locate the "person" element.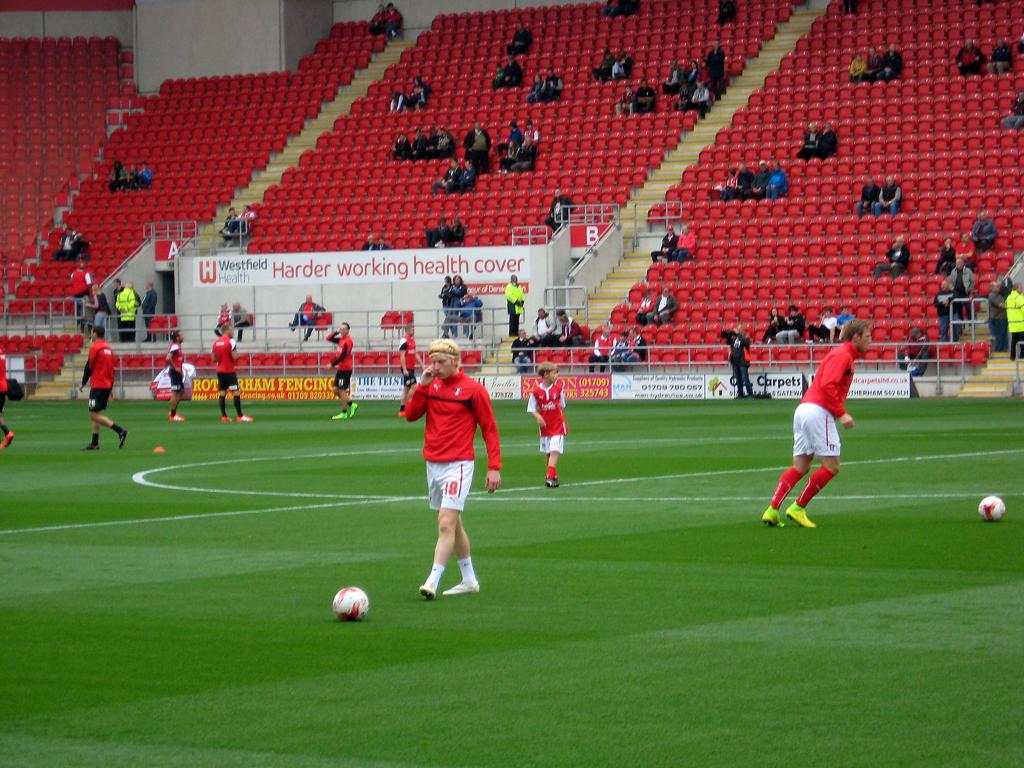
Element bbox: 715 176 726 202.
